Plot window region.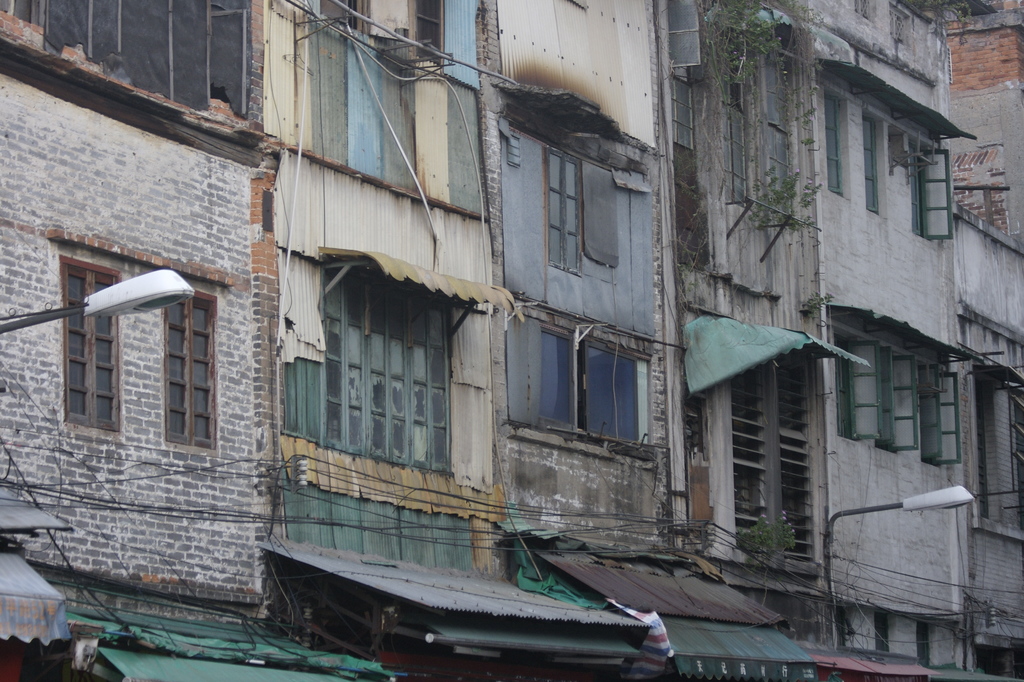
Plotted at x1=406 y1=0 x2=445 y2=62.
